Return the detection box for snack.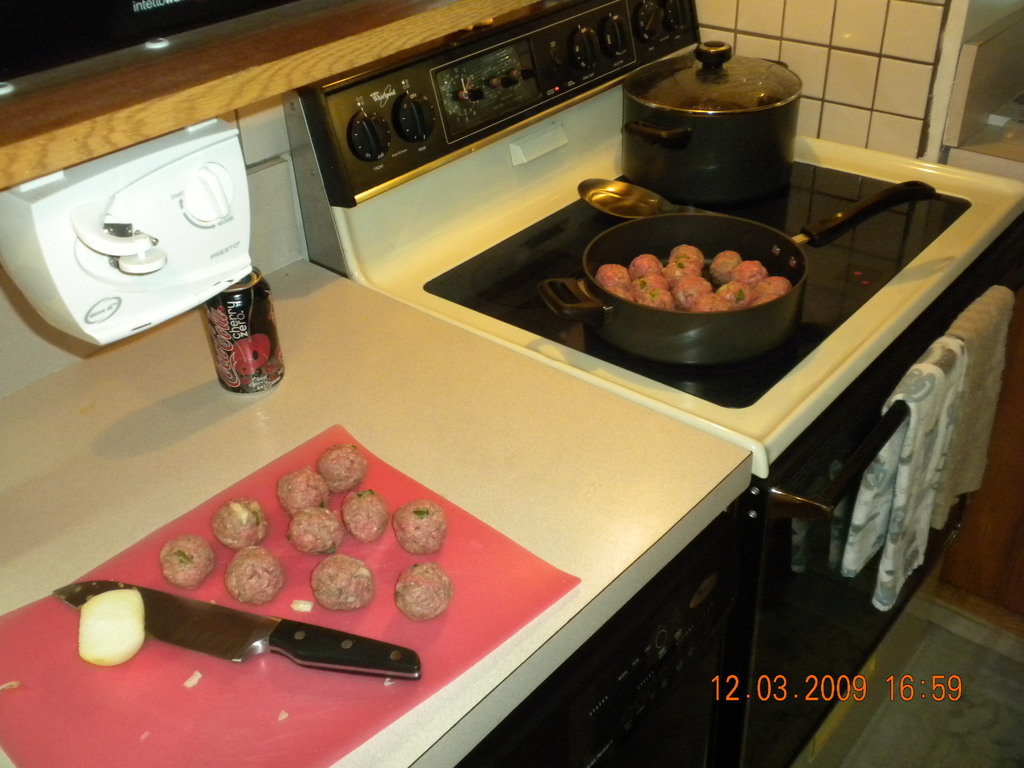
227, 550, 285, 604.
